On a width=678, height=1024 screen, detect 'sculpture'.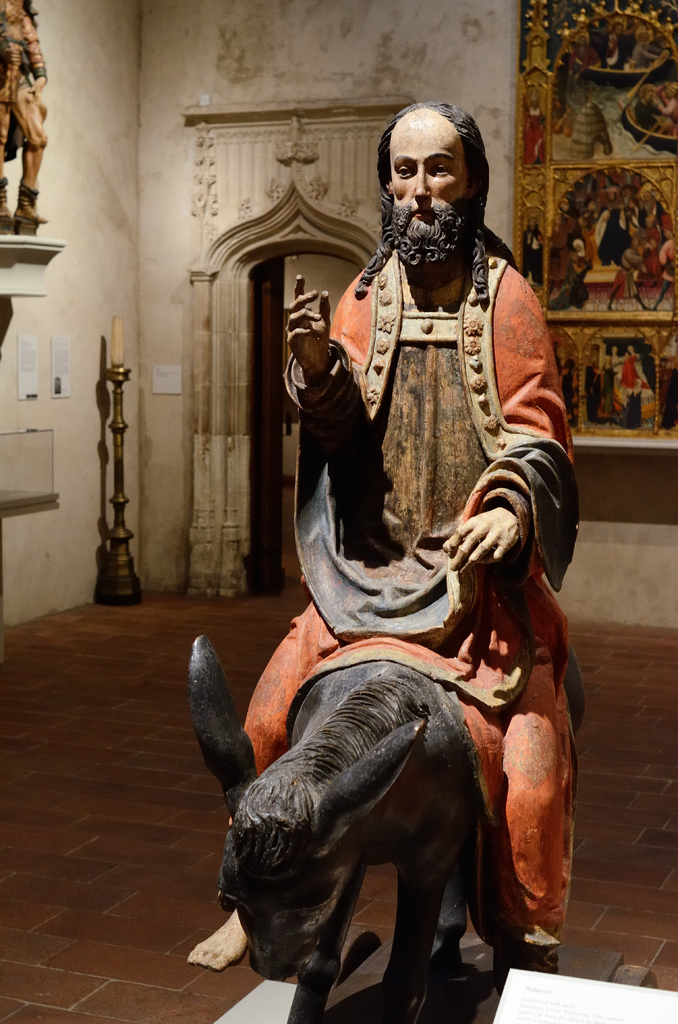
(6, 0, 51, 220).
